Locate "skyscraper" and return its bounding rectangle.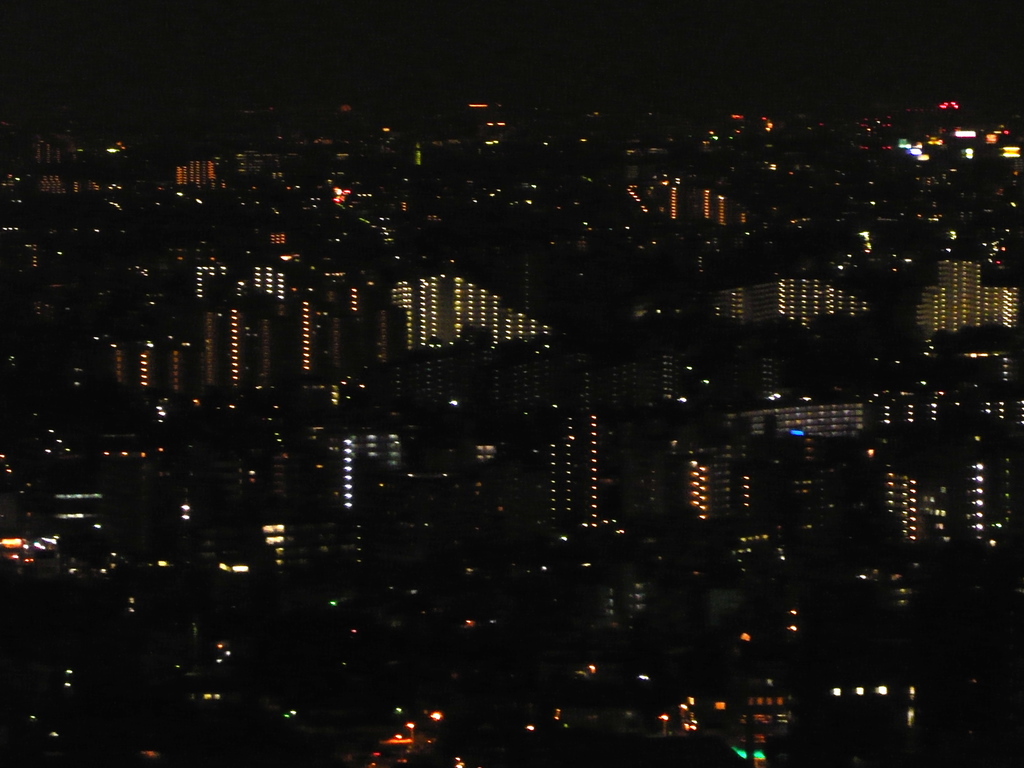
<box>388,259,548,354</box>.
